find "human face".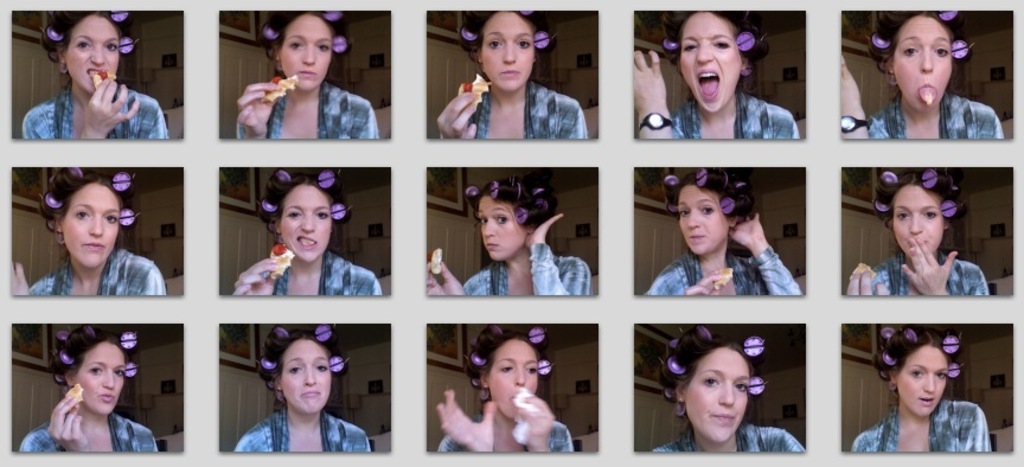
bbox=(891, 12, 956, 108).
